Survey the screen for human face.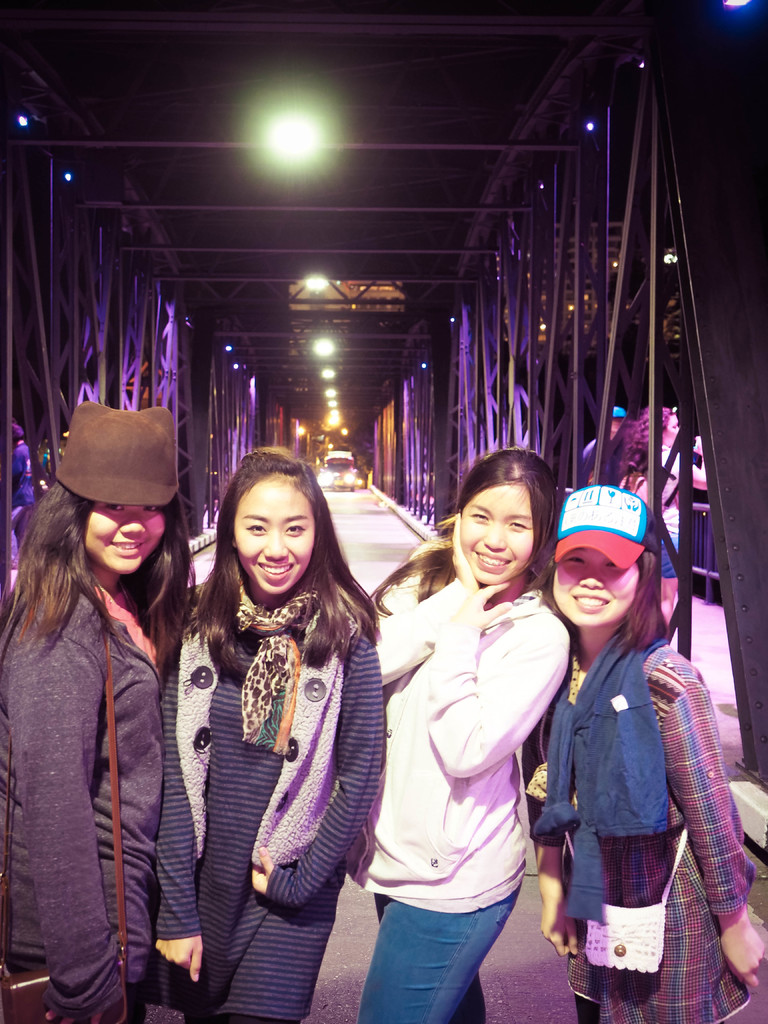
Survey found: box=[232, 484, 314, 593].
